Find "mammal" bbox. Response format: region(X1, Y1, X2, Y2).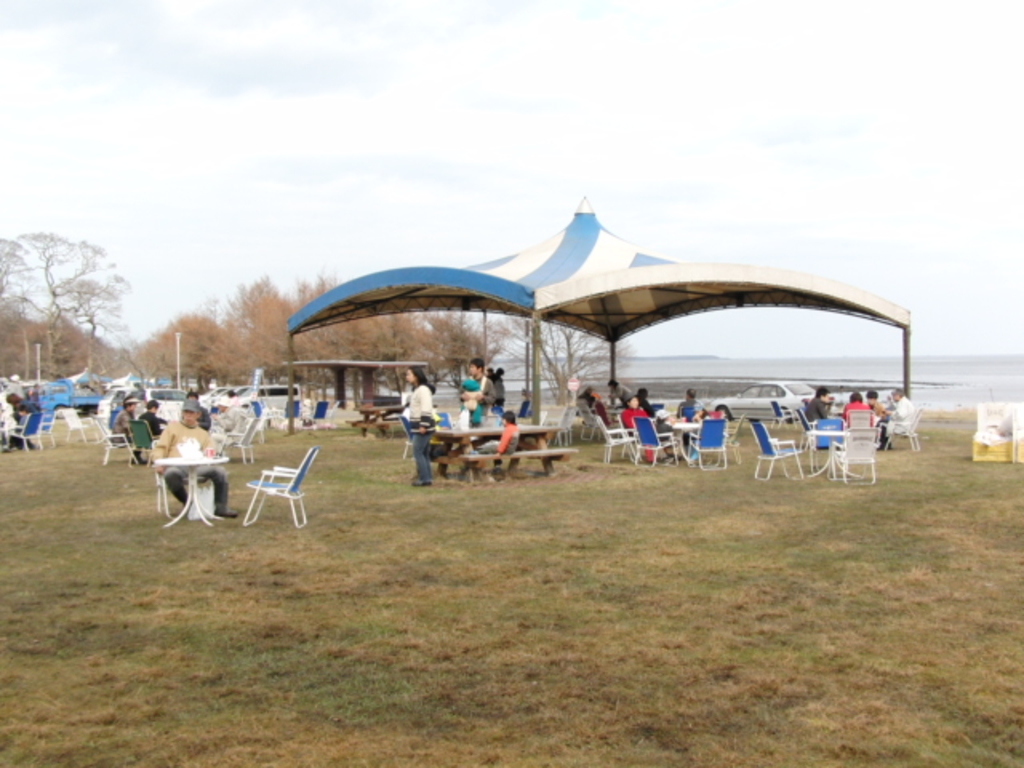
region(634, 384, 661, 416).
